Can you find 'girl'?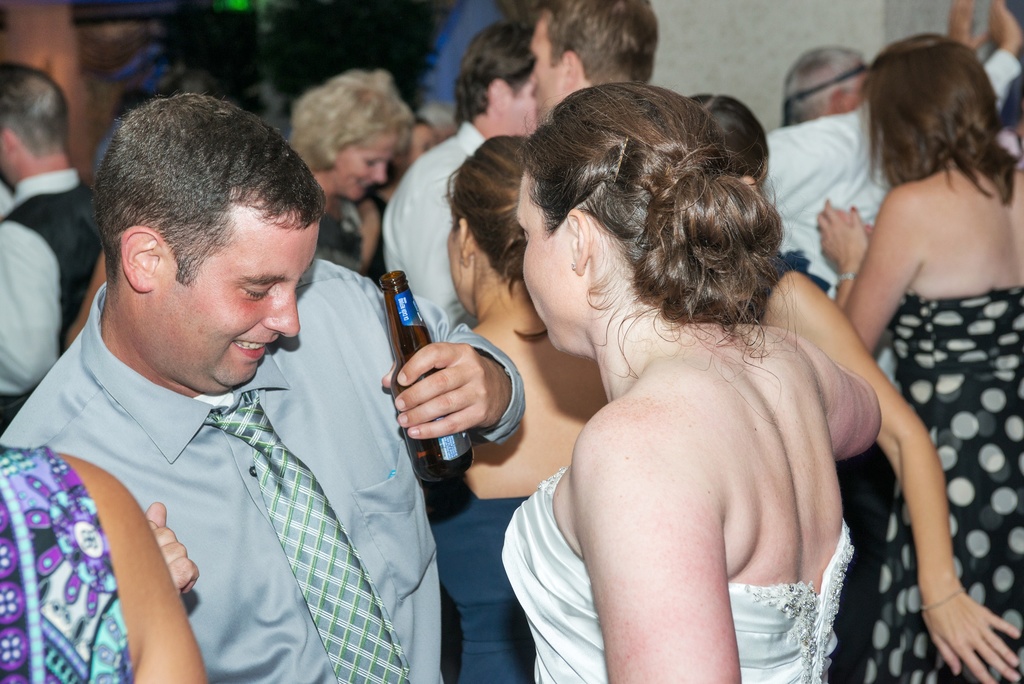
Yes, bounding box: {"x1": 842, "y1": 35, "x2": 1023, "y2": 683}.
